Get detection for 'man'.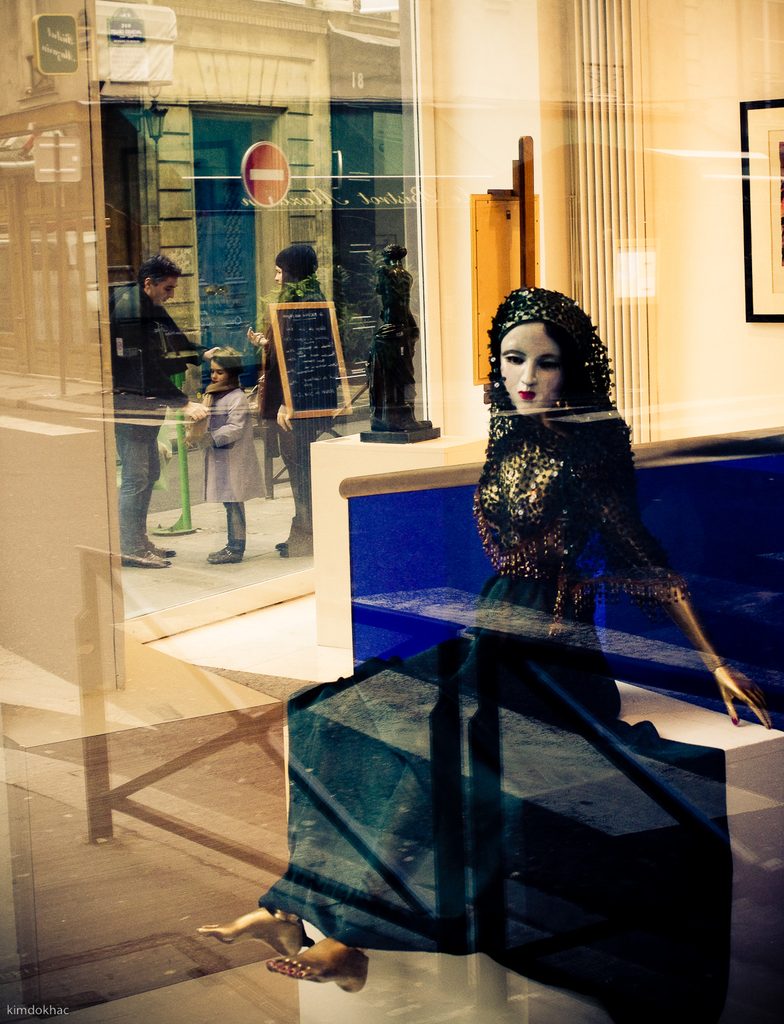
Detection: Rect(106, 235, 193, 502).
